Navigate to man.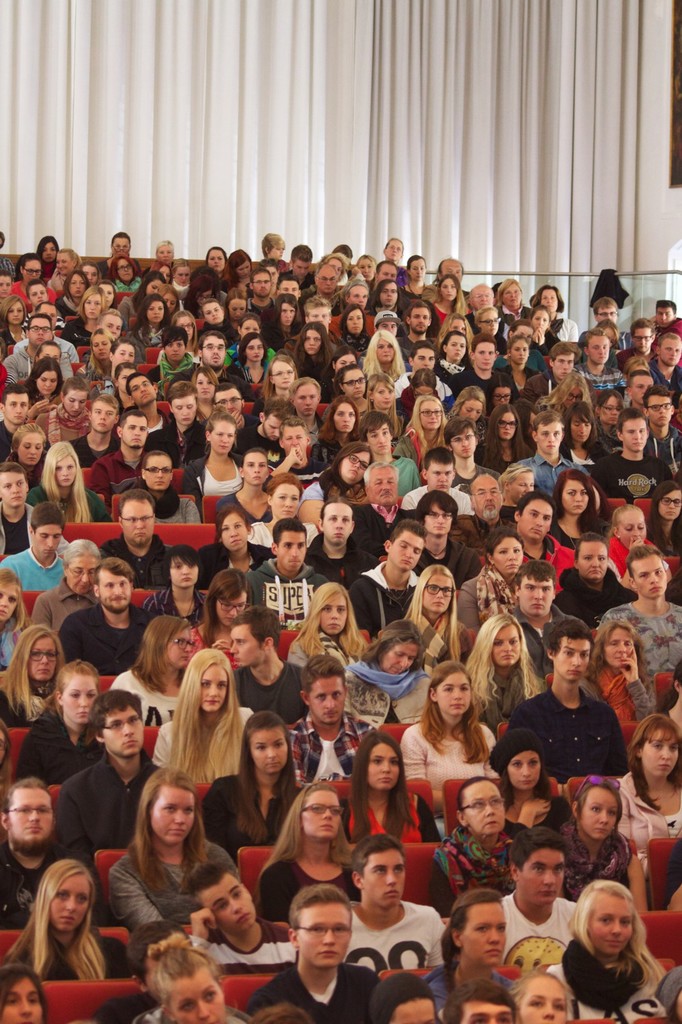
Navigation target: Rect(340, 834, 451, 972).
